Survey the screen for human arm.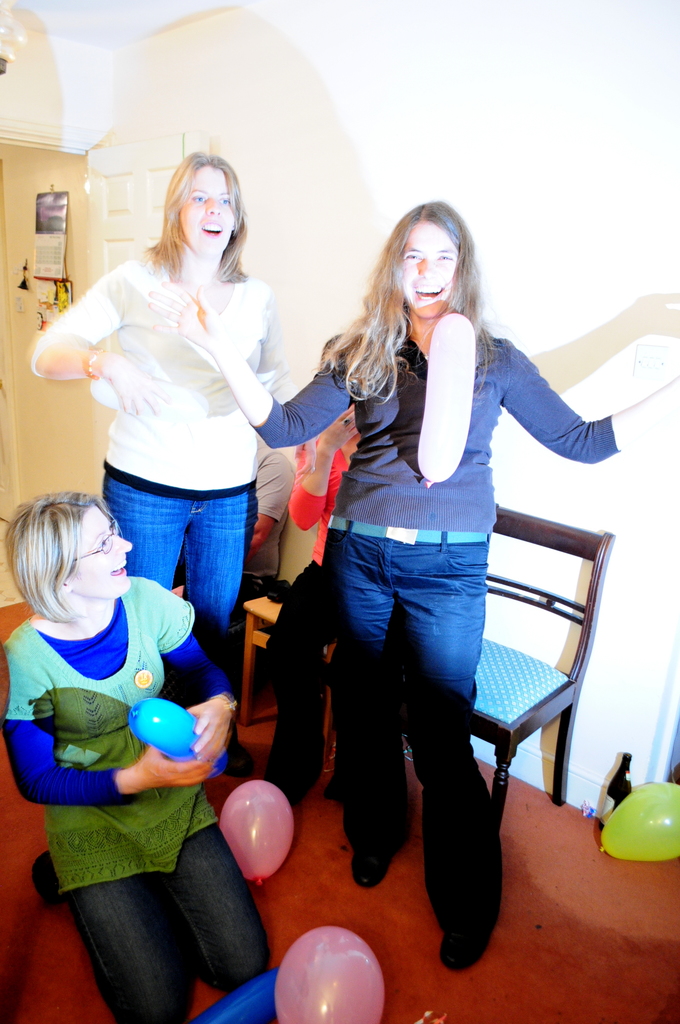
Survey found: [x1=12, y1=248, x2=172, y2=447].
